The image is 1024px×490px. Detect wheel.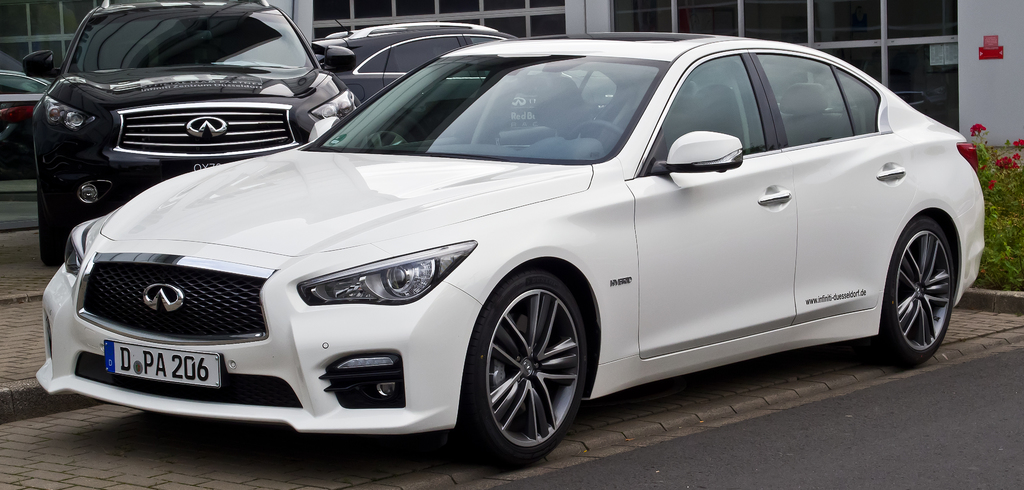
Detection: crop(452, 270, 582, 466).
